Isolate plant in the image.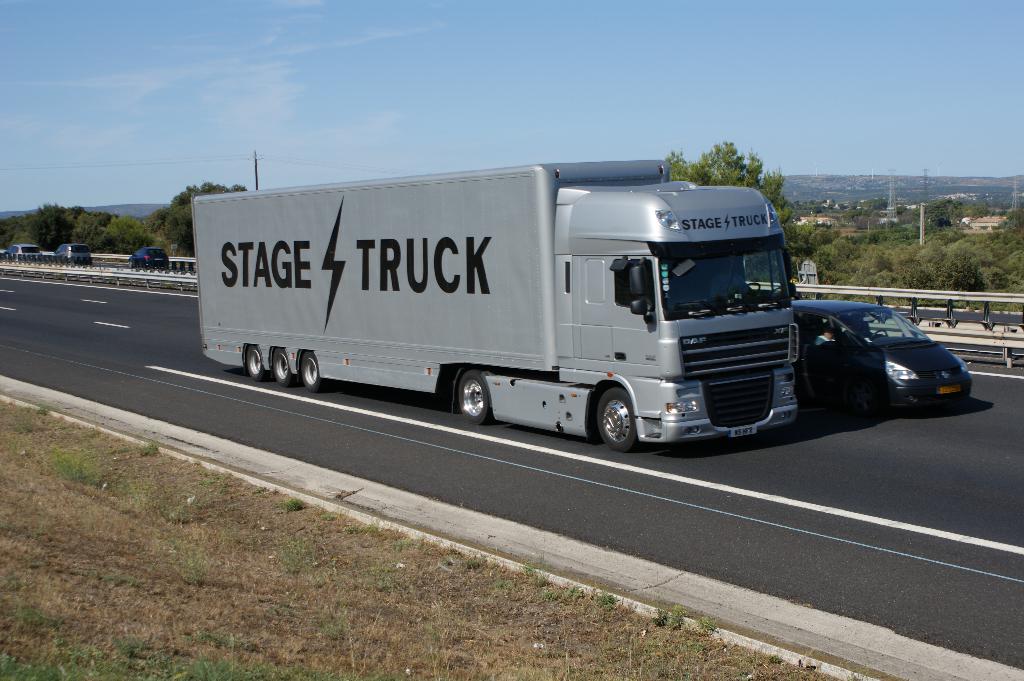
Isolated region: BBox(546, 579, 562, 593).
